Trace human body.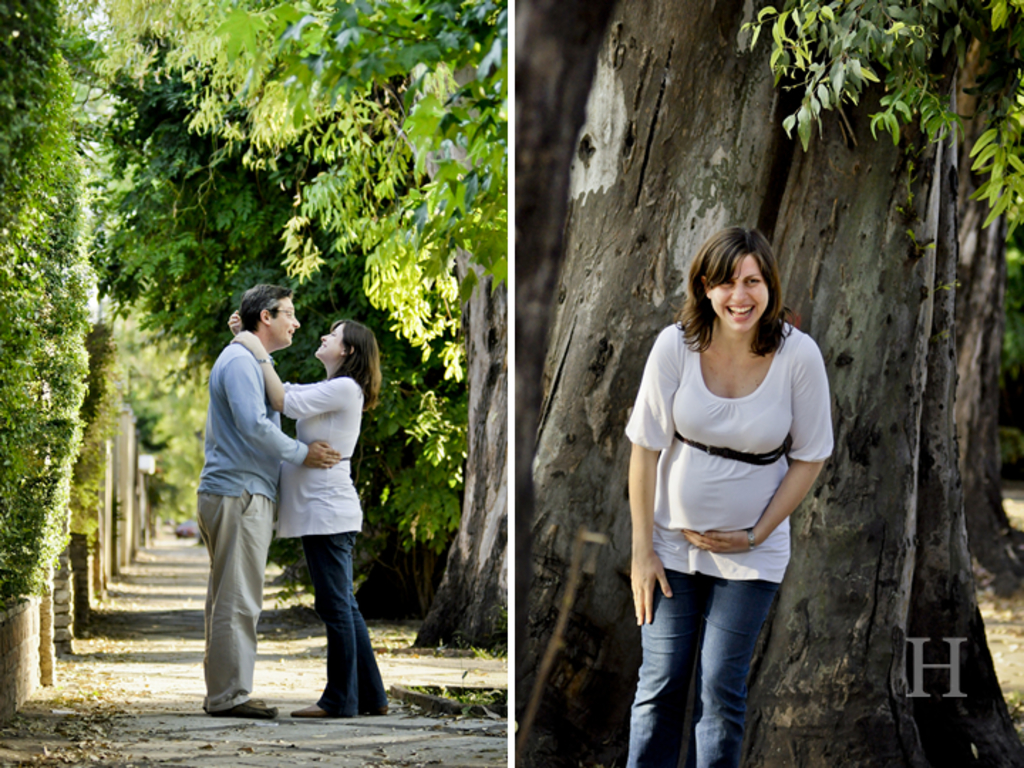
Traced to Rect(195, 282, 344, 717).
